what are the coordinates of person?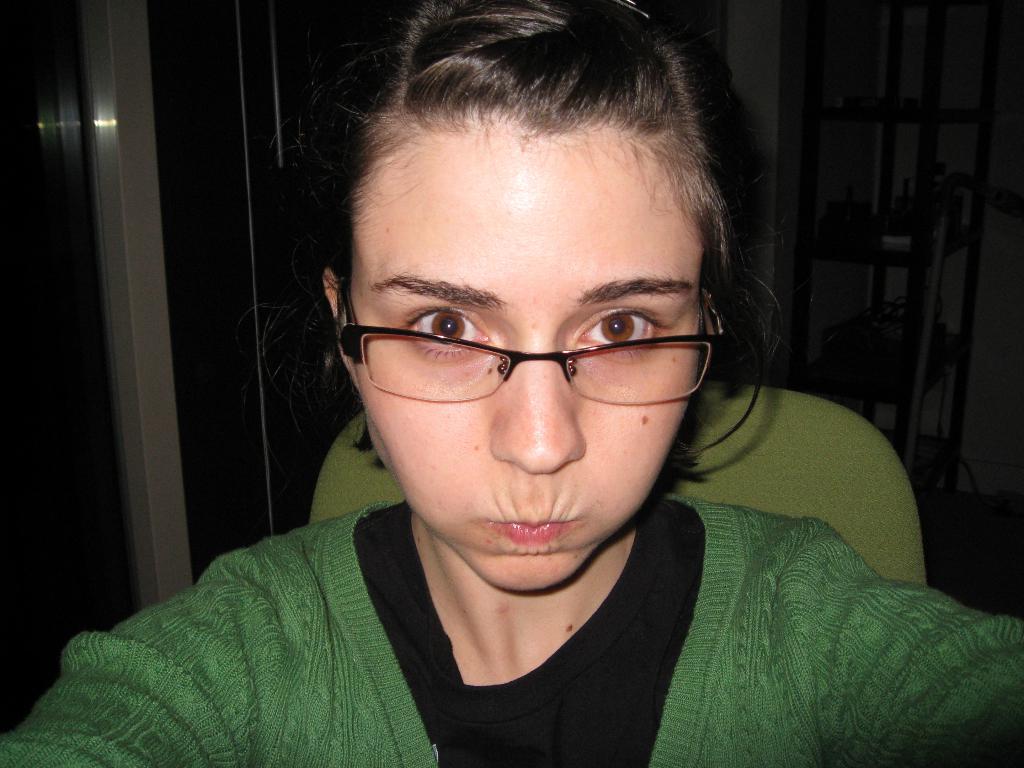
1, 0, 1023, 767.
